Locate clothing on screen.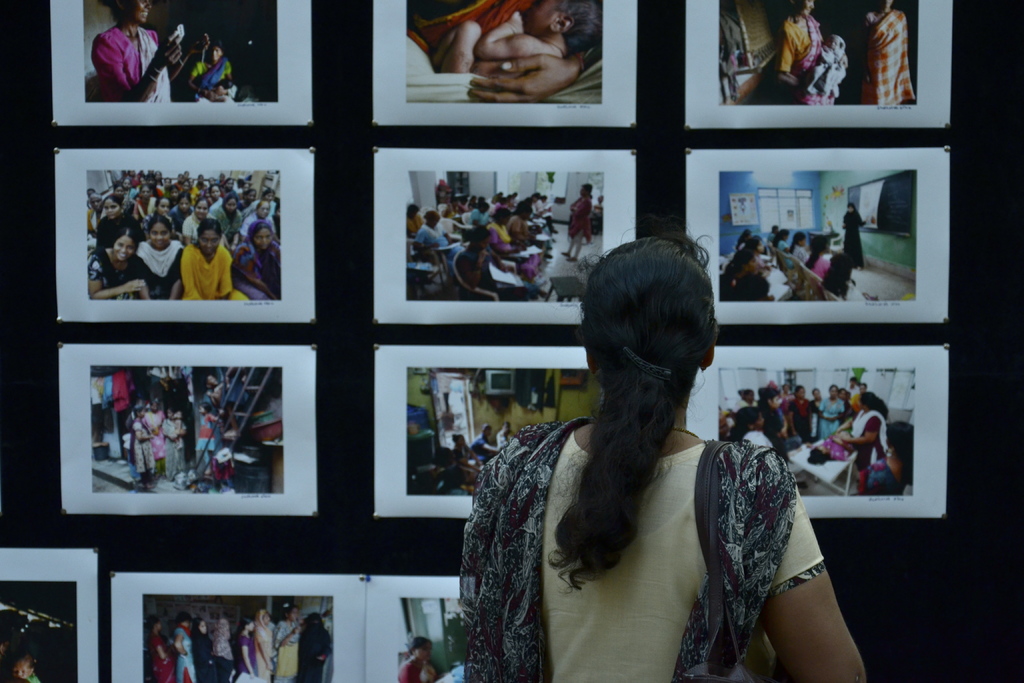
On screen at l=836, t=275, r=875, b=301.
